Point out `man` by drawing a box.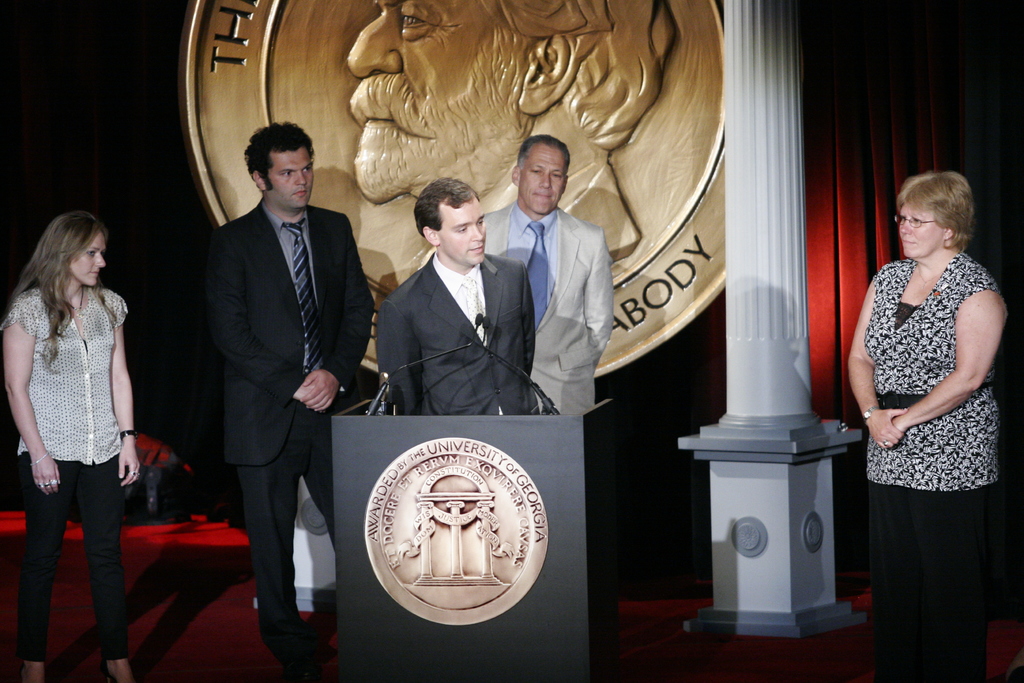
rect(481, 135, 612, 411).
